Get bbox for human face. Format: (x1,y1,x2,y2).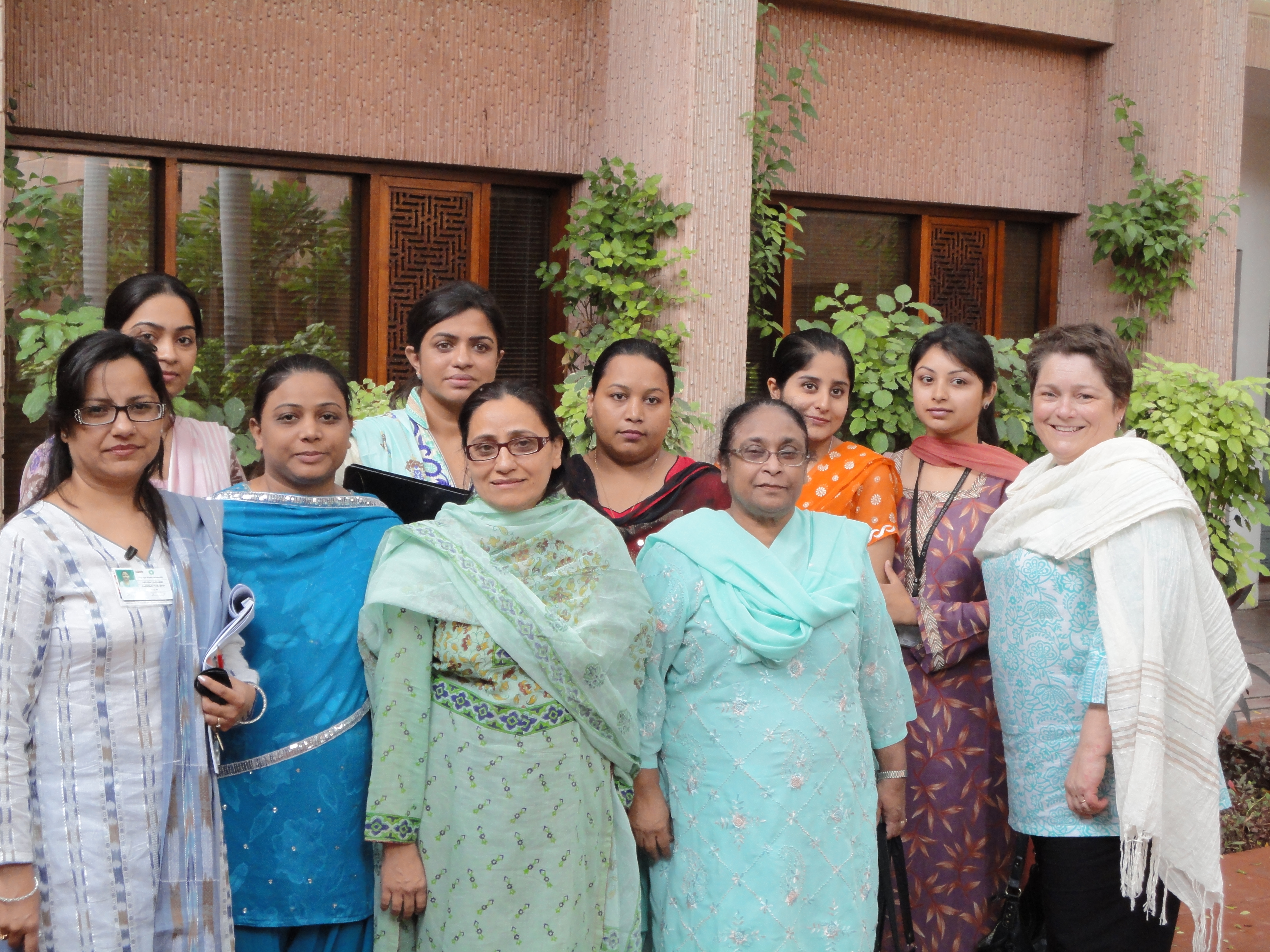
(32,85,57,117).
